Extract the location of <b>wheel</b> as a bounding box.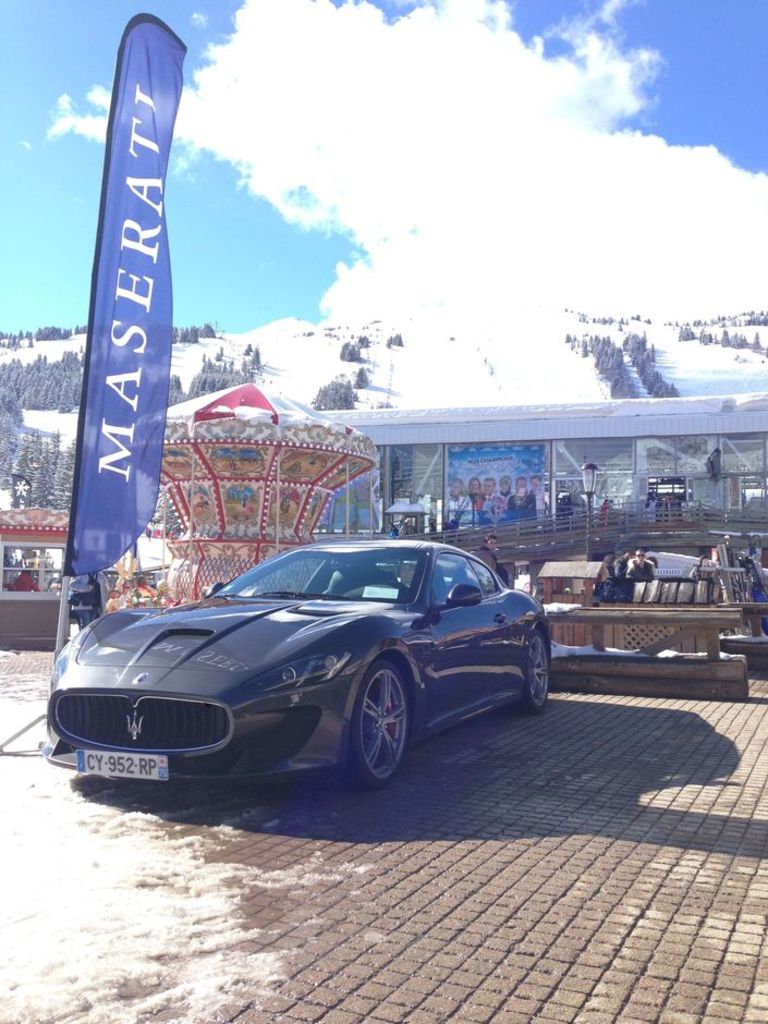
bbox=(504, 625, 553, 711).
